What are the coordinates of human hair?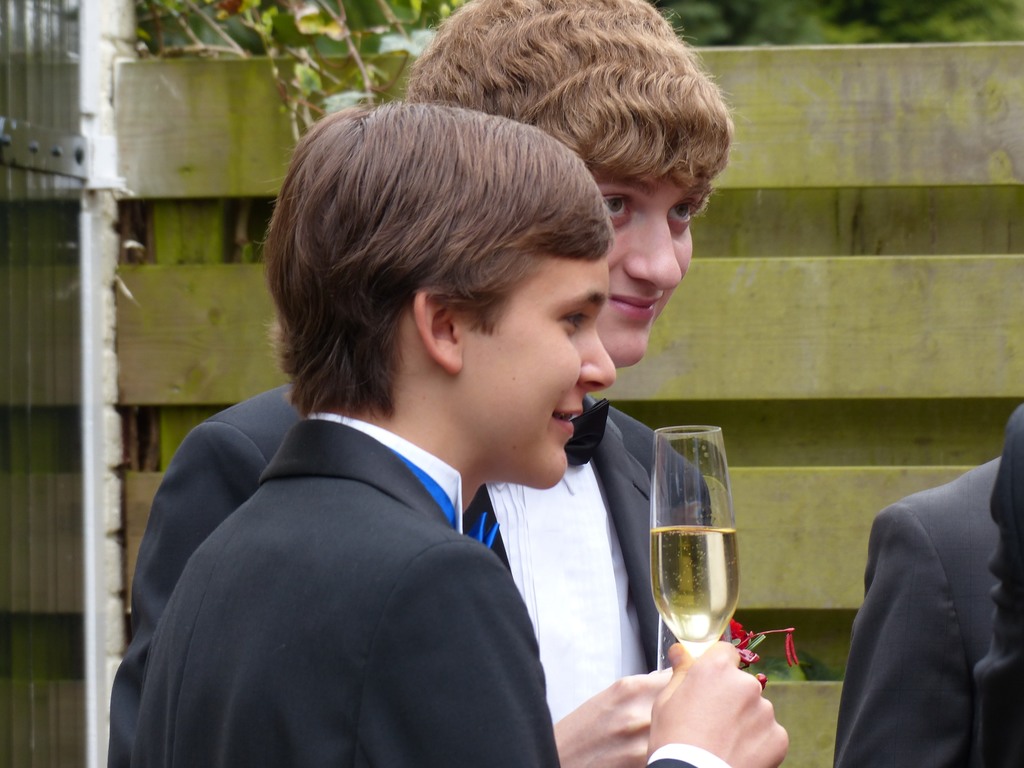
bbox=[255, 77, 630, 458].
